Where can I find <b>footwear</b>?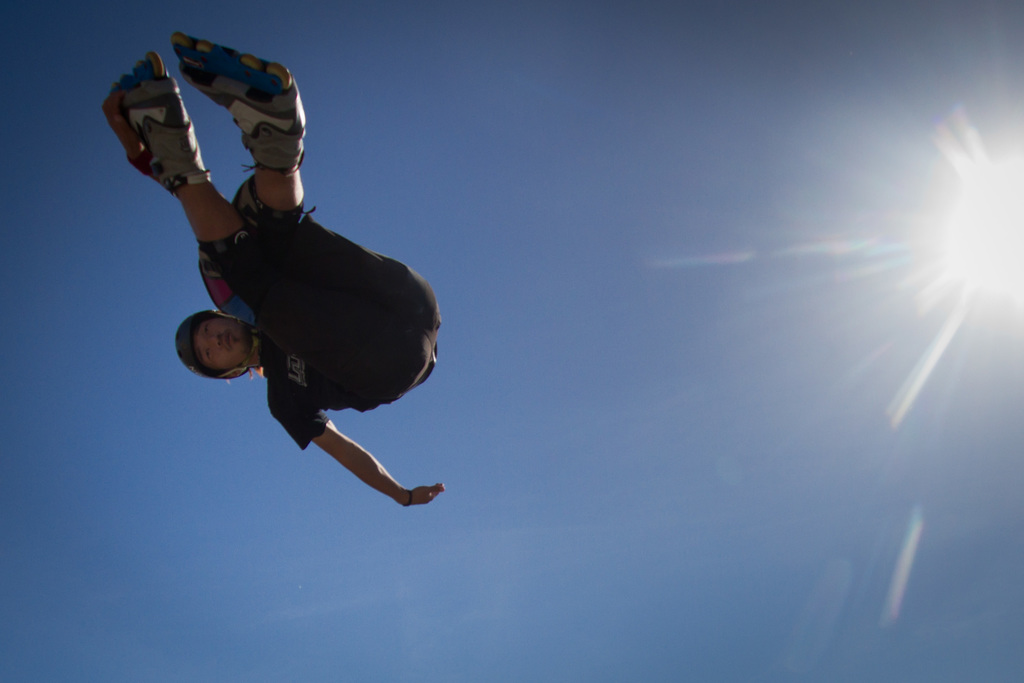
You can find it at Rect(116, 55, 196, 158).
